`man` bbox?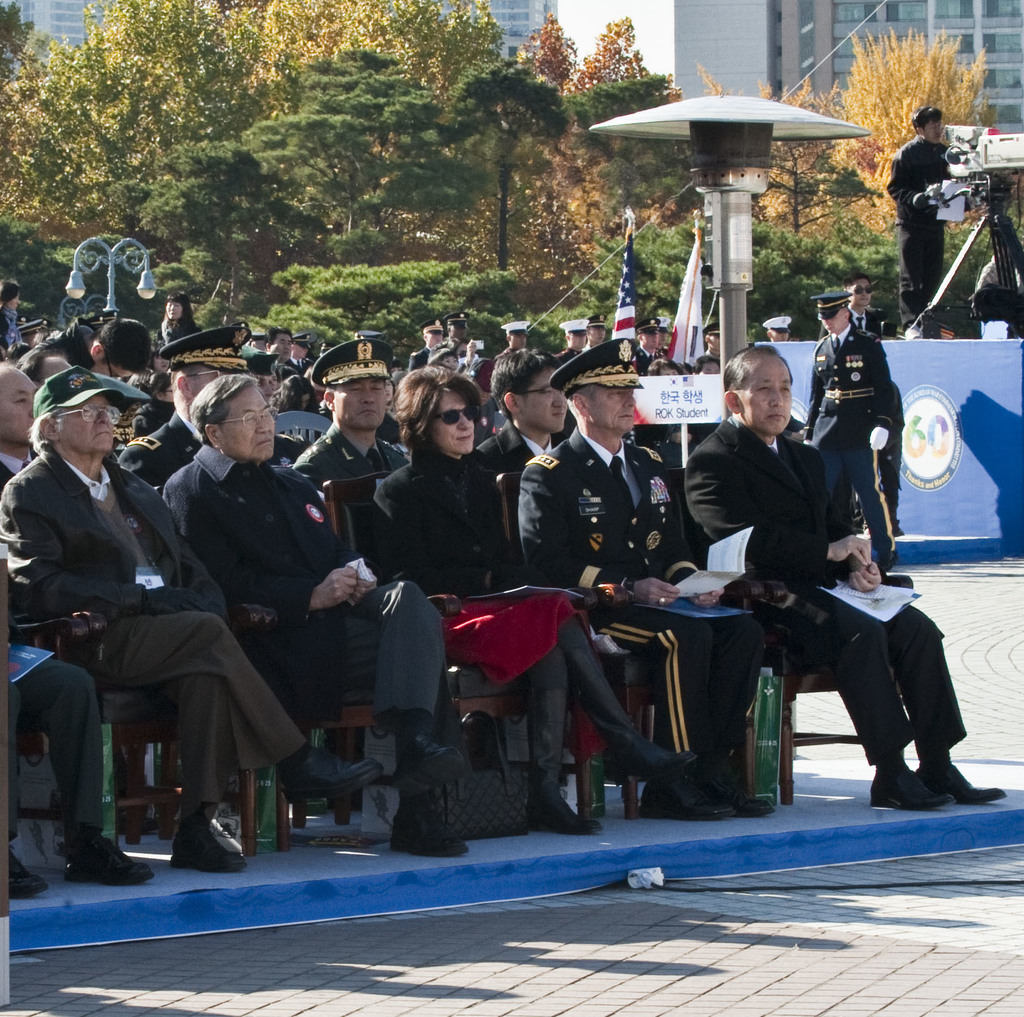
838/270/900/342
